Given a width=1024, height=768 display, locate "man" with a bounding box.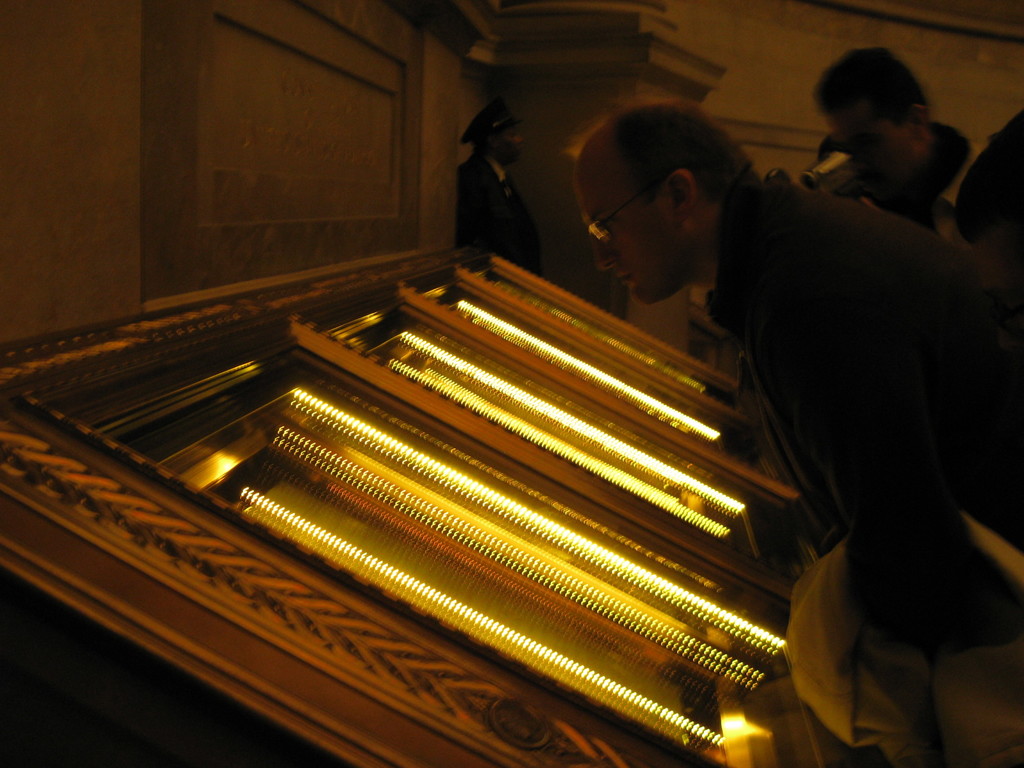
Located: (456,90,548,272).
